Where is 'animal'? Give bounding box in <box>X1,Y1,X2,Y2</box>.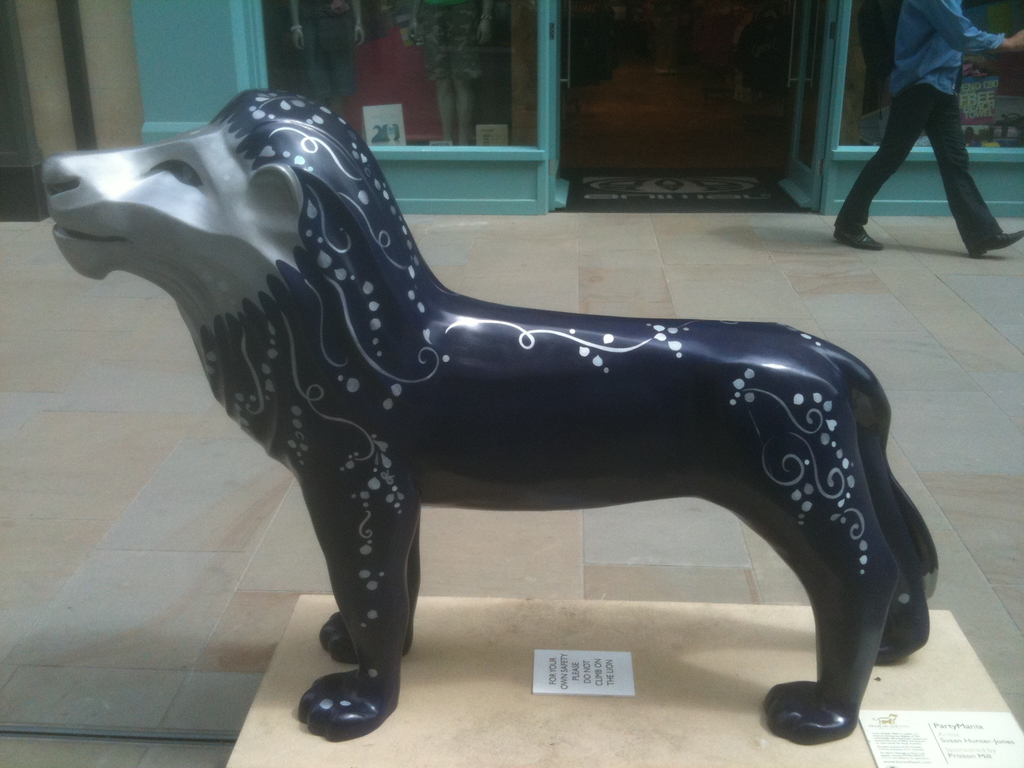
<box>36,77,933,749</box>.
